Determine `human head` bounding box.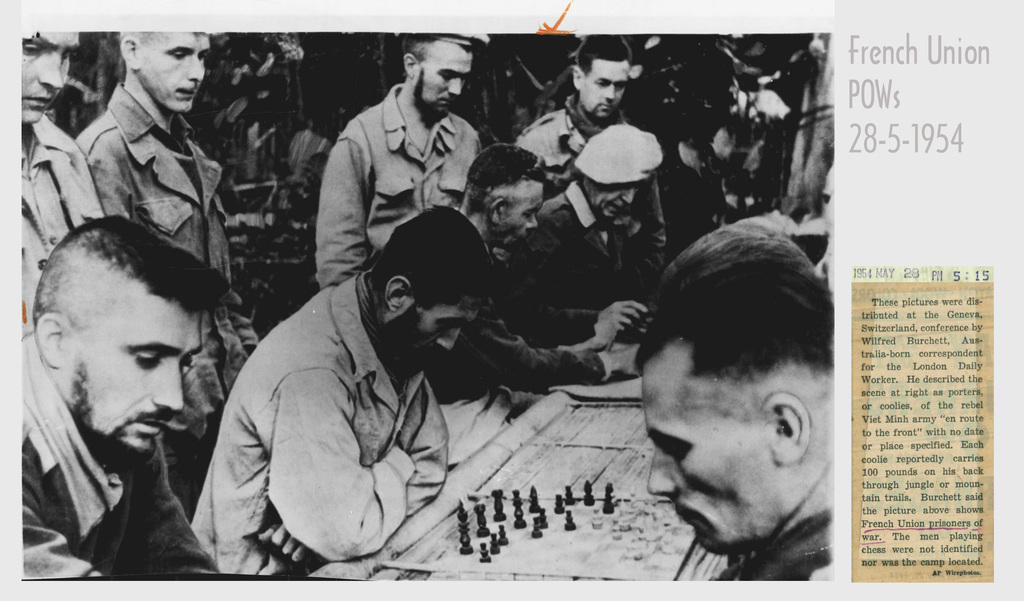
Determined: <bbox>573, 33, 633, 122</bbox>.
